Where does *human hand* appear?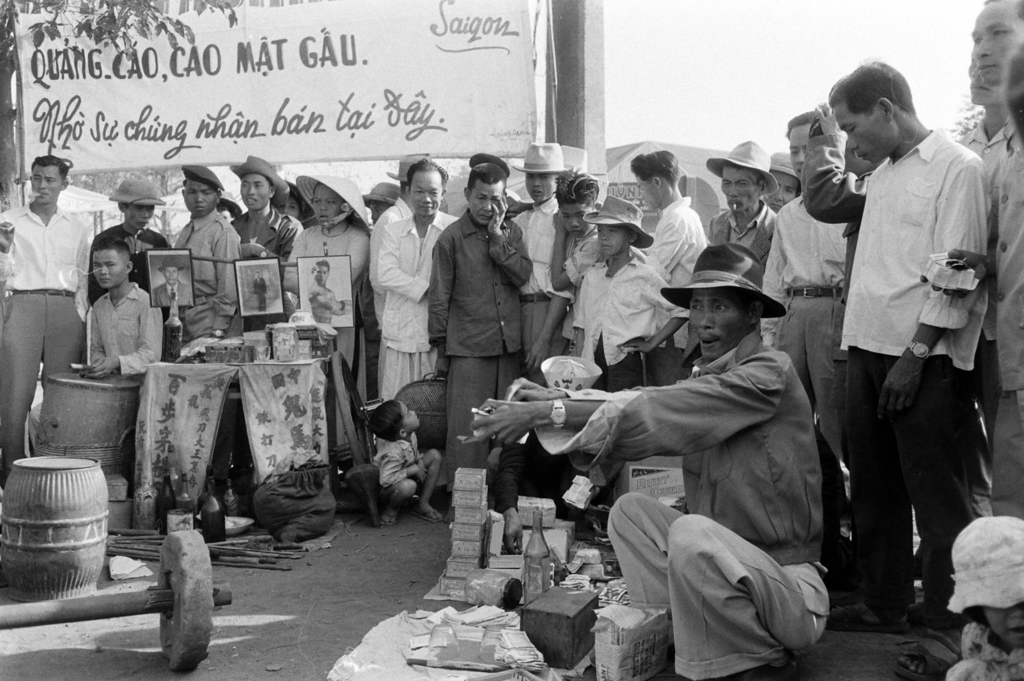
Appears at [433,353,451,382].
